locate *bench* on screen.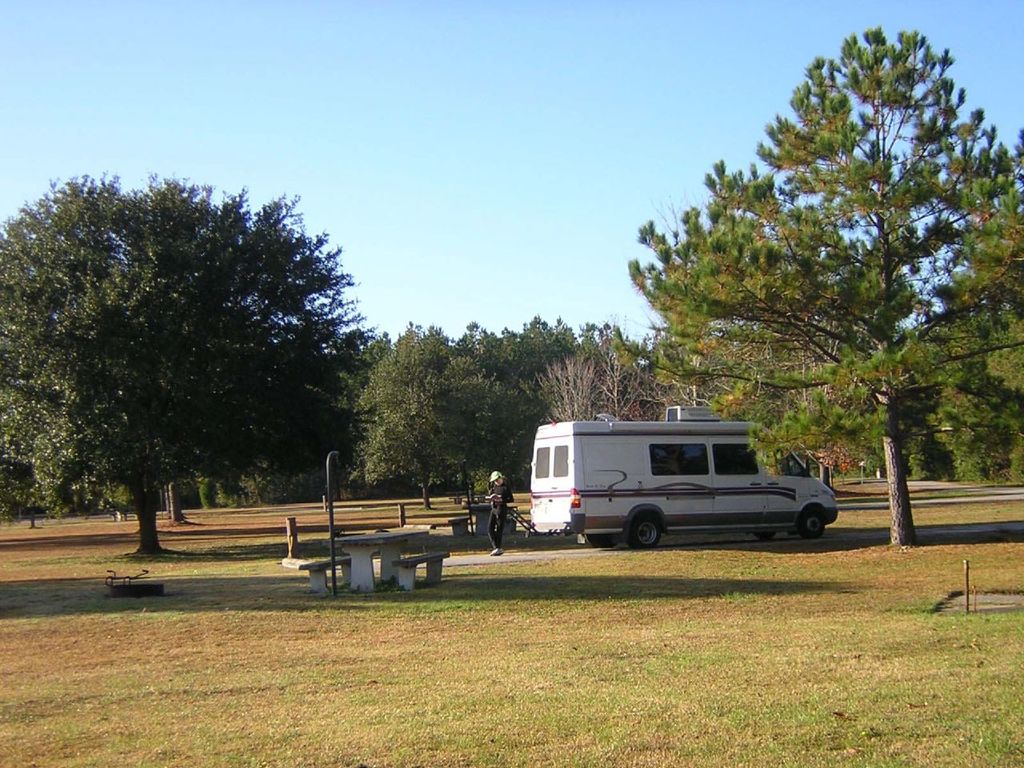
On screen at pyautogui.locateOnScreen(389, 553, 448, 591).
